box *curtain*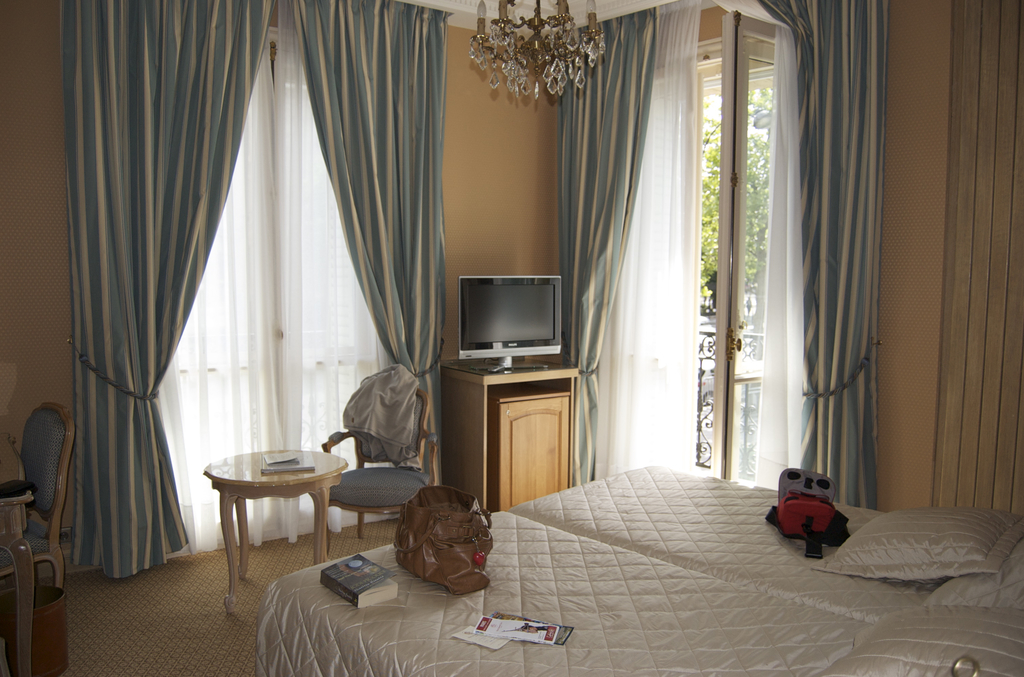
[x1=156, y1=0, x2=401, y2=547]
